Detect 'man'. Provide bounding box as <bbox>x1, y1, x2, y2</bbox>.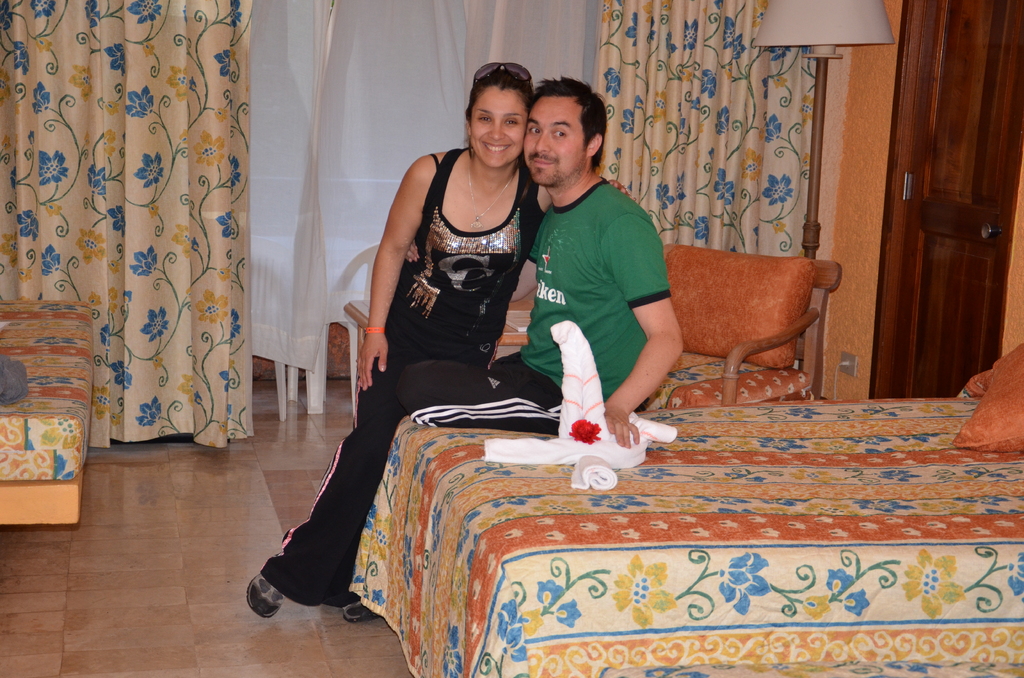
<bbox>248, 70, 677, 627</bbox>.
